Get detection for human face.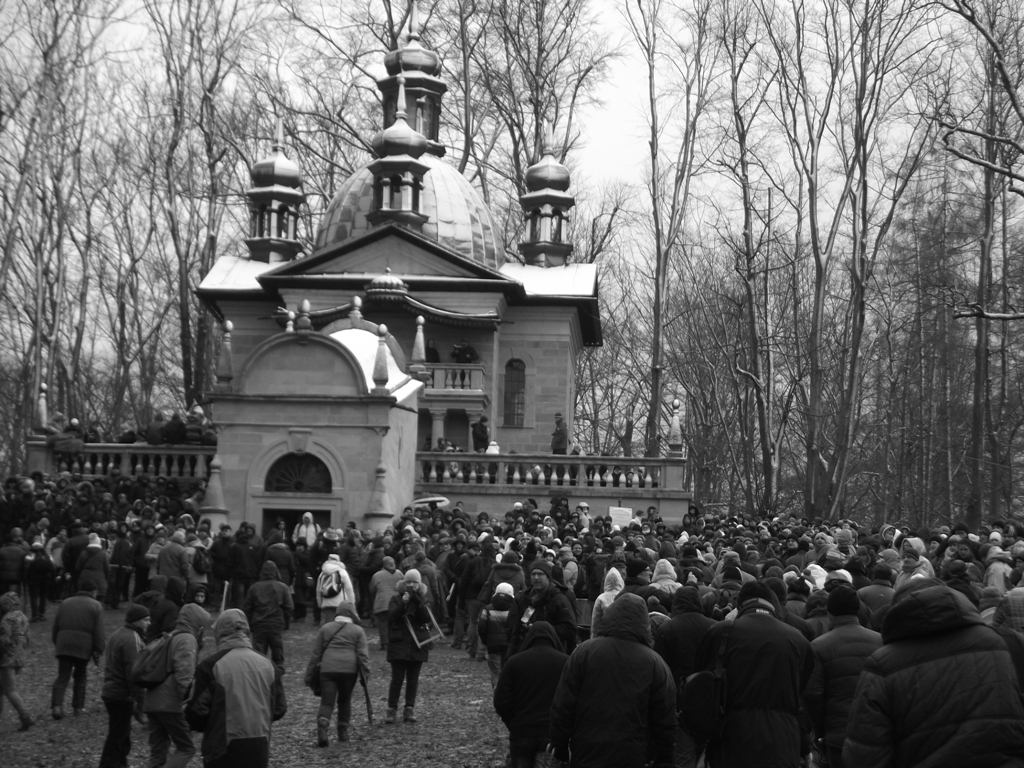
Detection: <region>457, 545, 464, 549</region>.
